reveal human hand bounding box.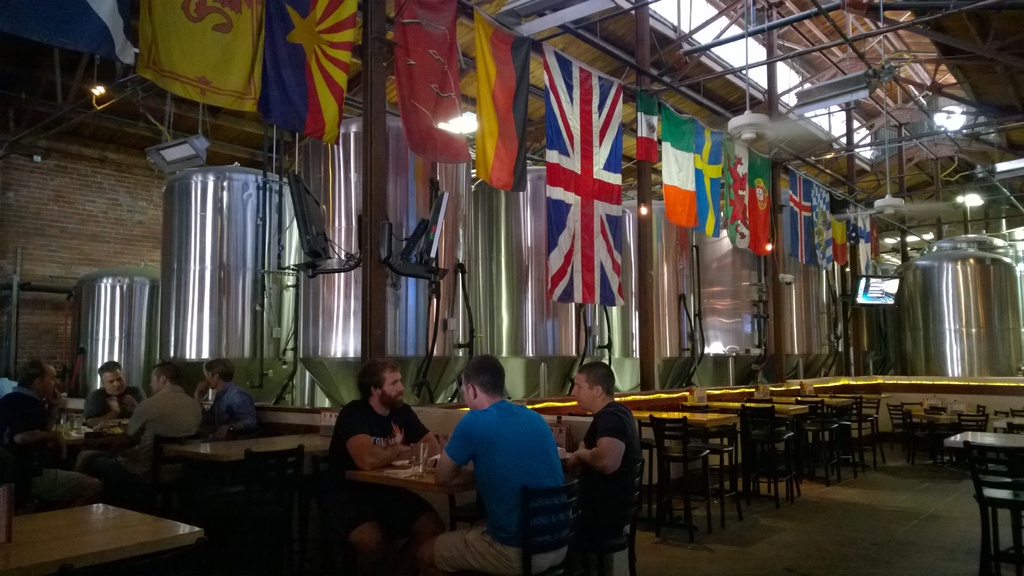
Revealed: <box>196,381,204,395</box>.
